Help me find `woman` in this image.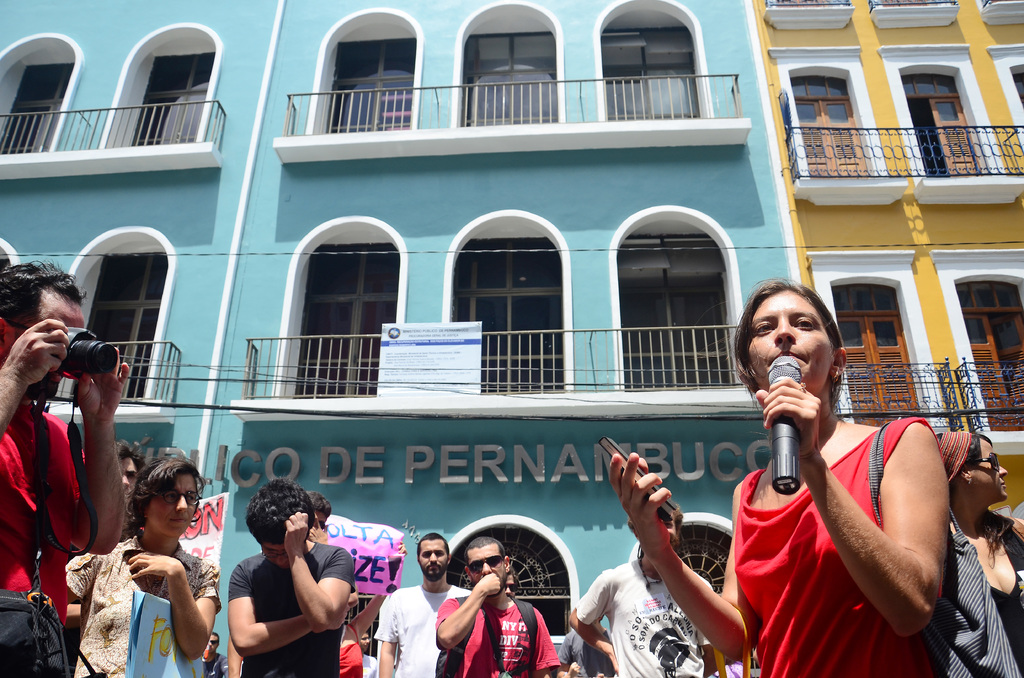
Found it: BBox(605, 291, 938, 677).
